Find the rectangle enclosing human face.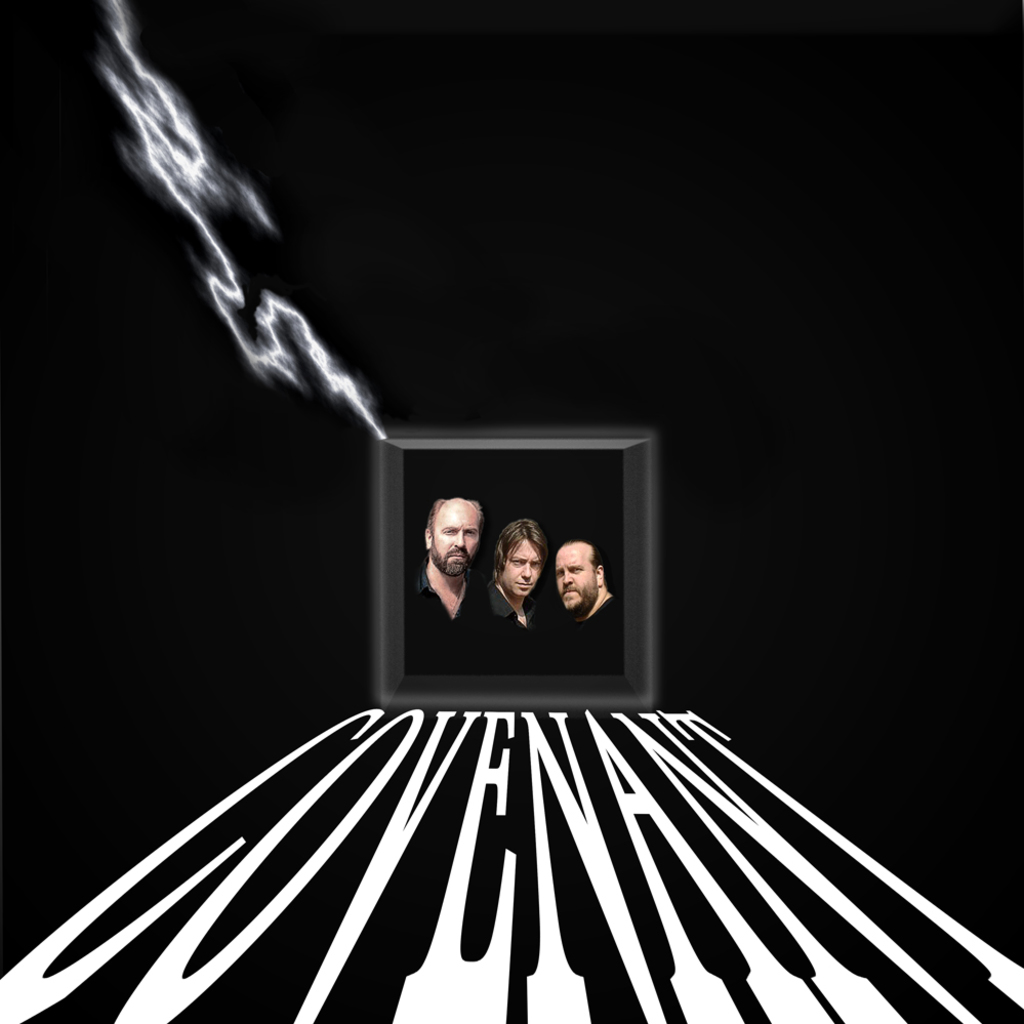
crop(503, 533, 544, 599).
